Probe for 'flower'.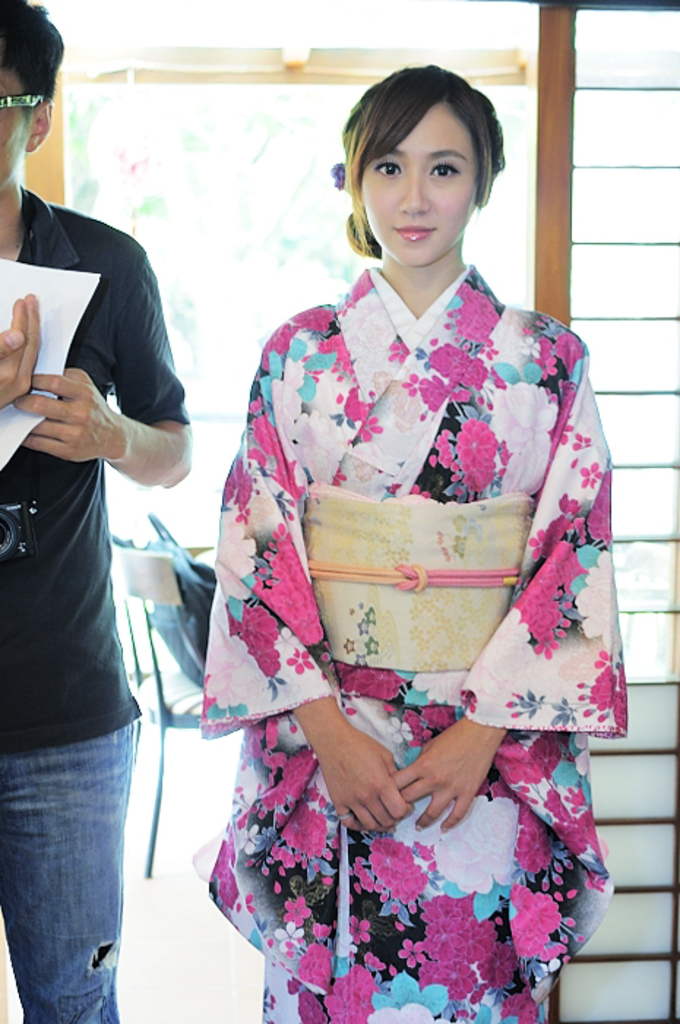
Probe result: rect(407, 881, 528, 1023).
